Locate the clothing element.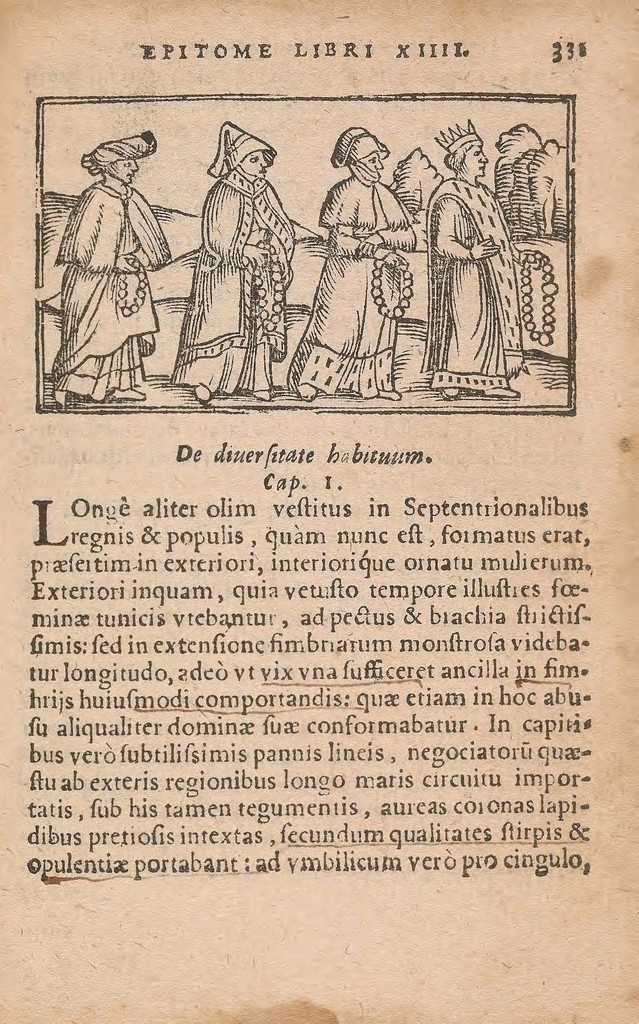
Element bbox: 52 182 158 398.
